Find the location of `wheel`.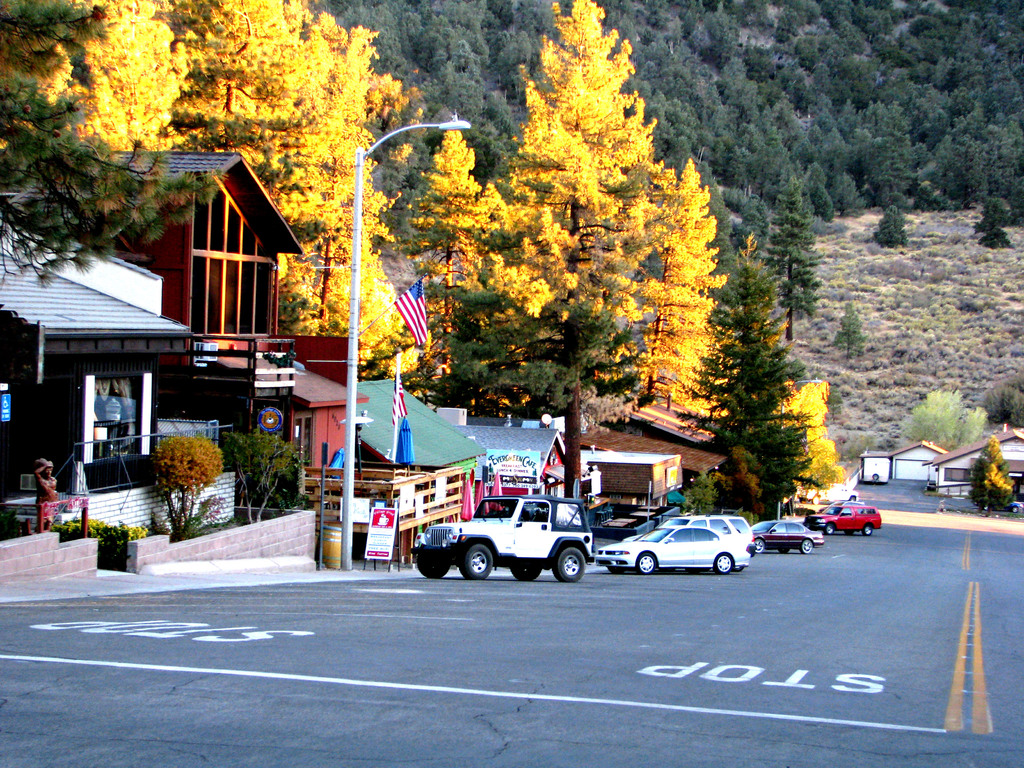
Location: crop(509, 566, 541, 580).
